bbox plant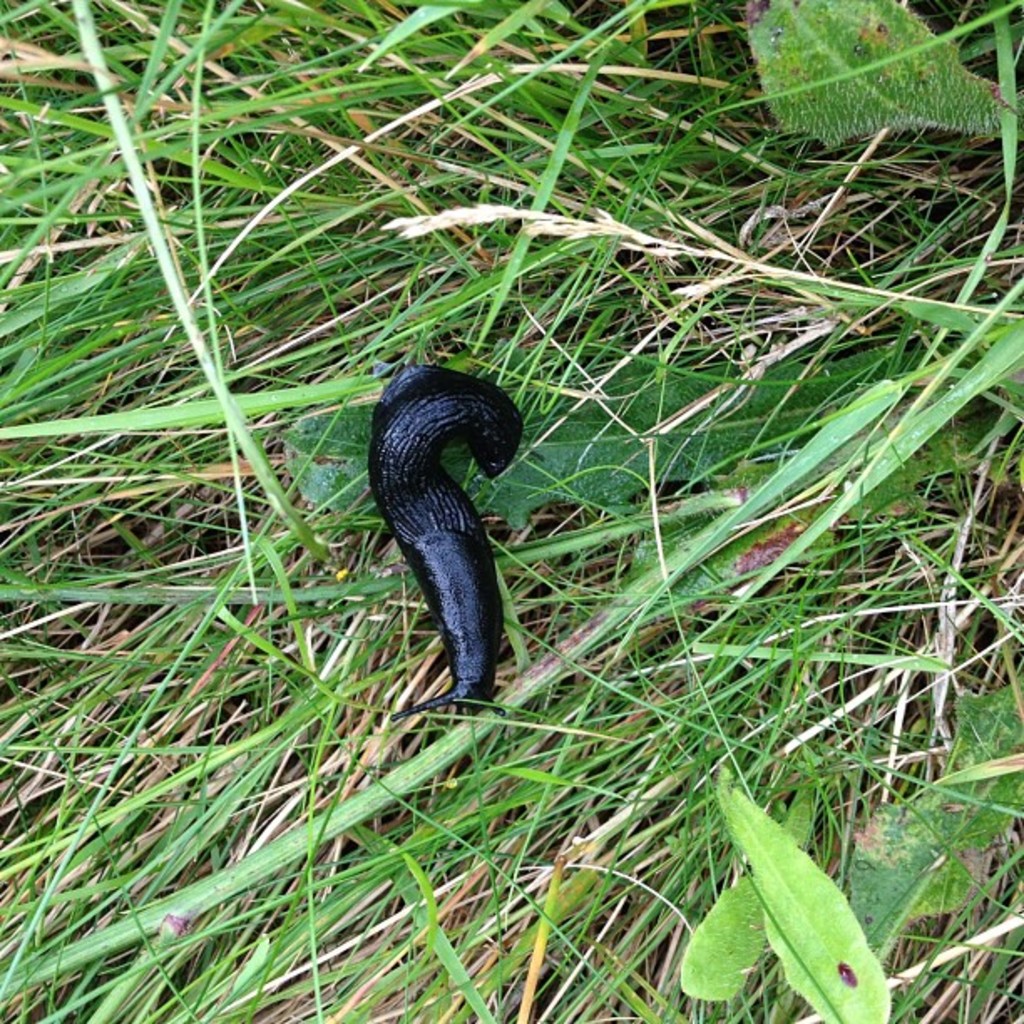
box=[671, 669, 1022, 1022]
